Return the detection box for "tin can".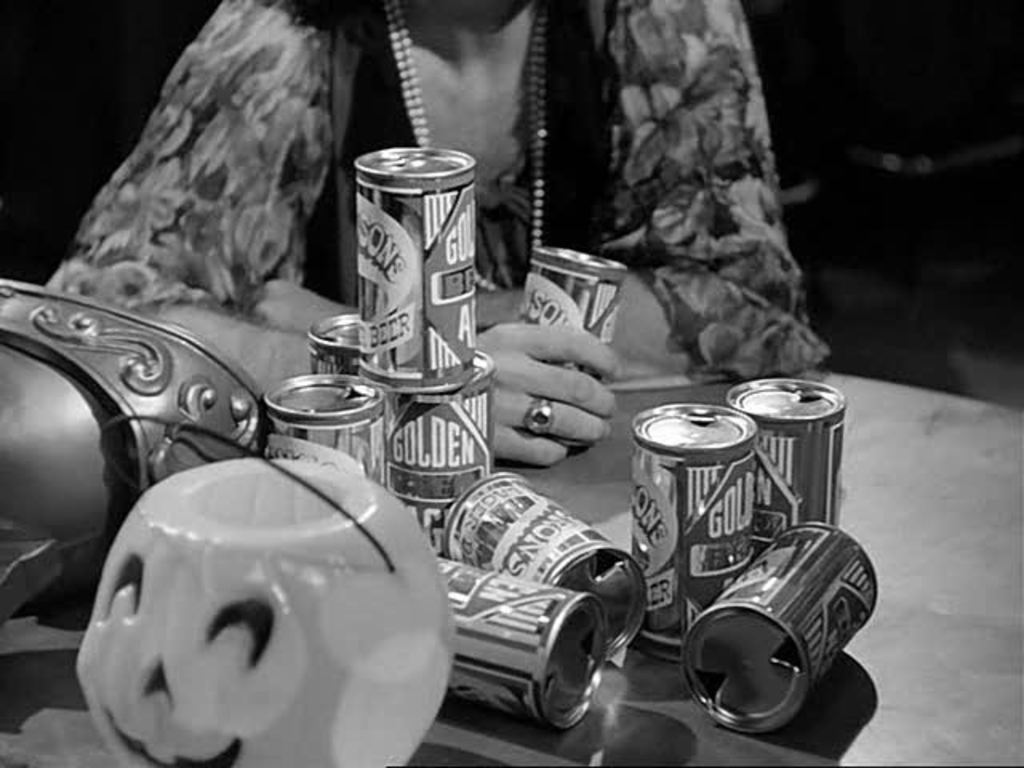
[left=434, top=466, right=646, bottom=656].
